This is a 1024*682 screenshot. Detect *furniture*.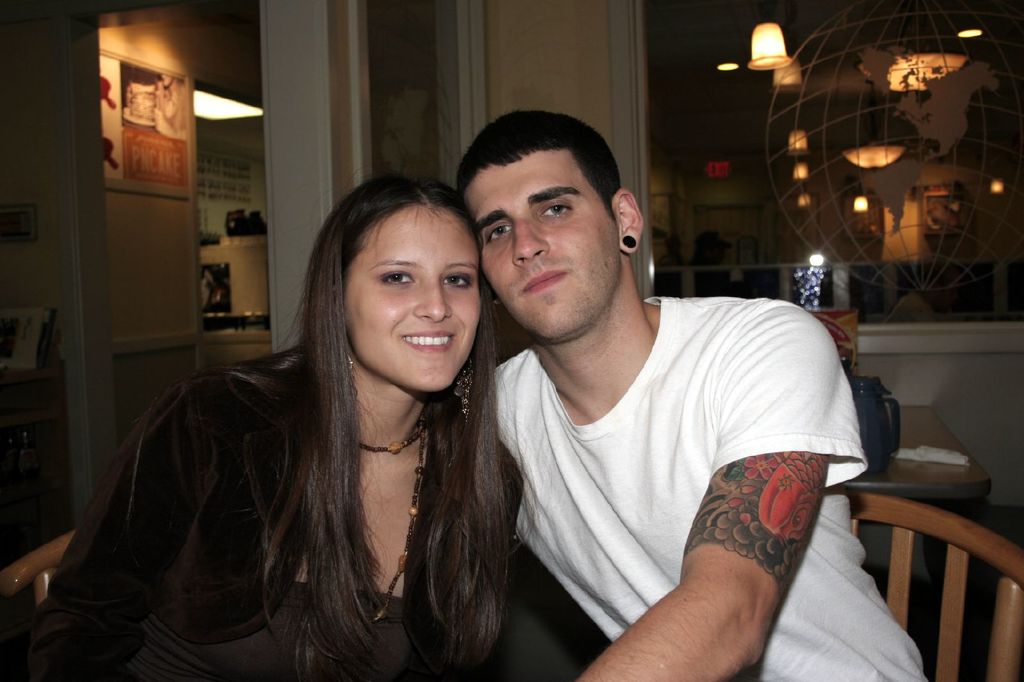
l=846, t=406, r=986, b=582.
